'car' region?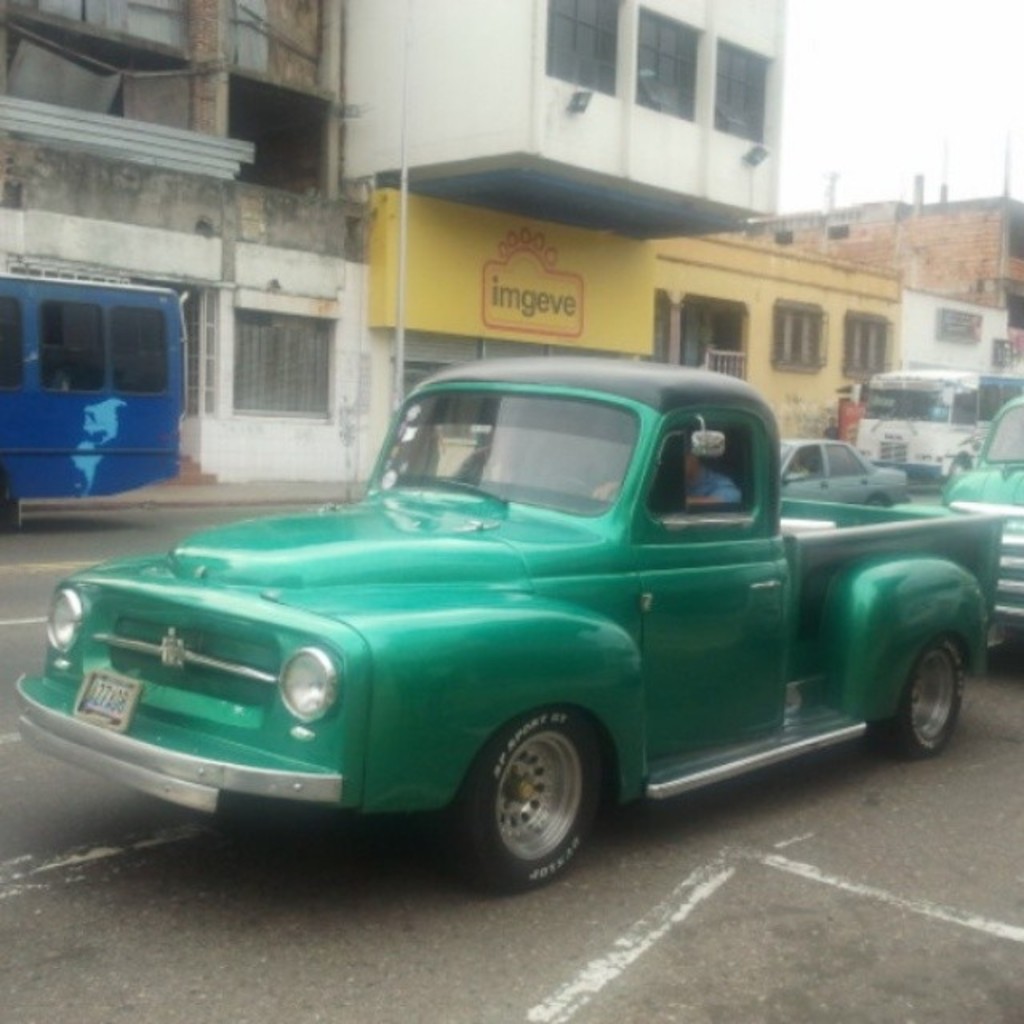
rect(779, 429, 912, 509)
